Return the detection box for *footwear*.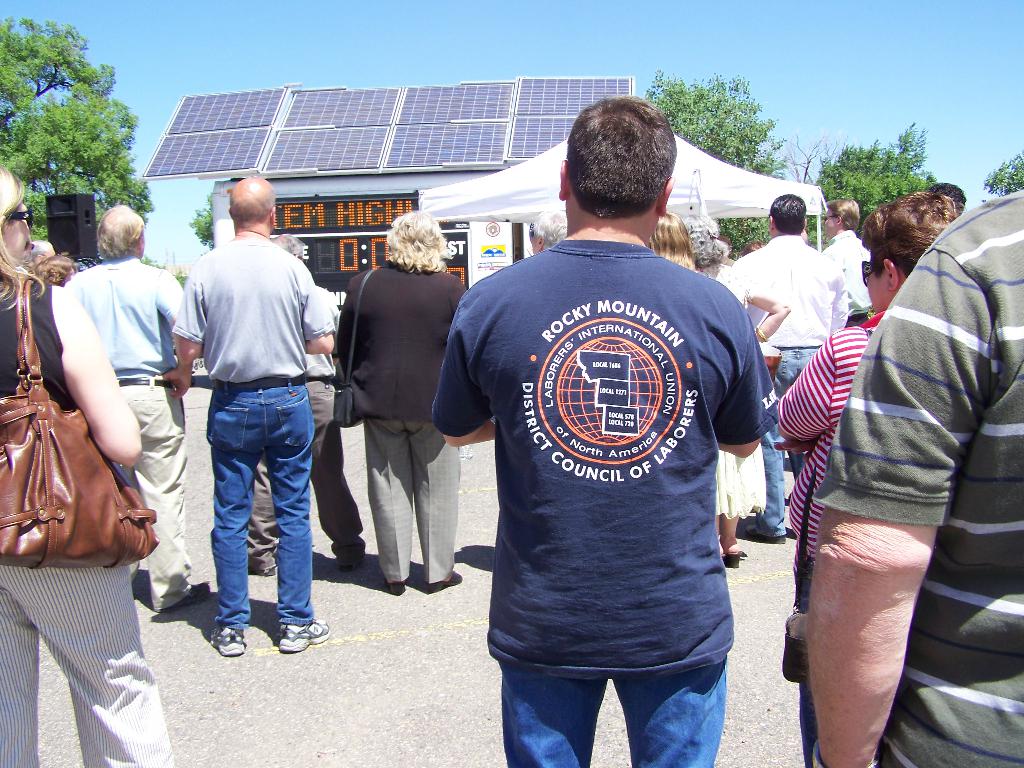
<bbox>742, 520, 787, 543</bbox>.
